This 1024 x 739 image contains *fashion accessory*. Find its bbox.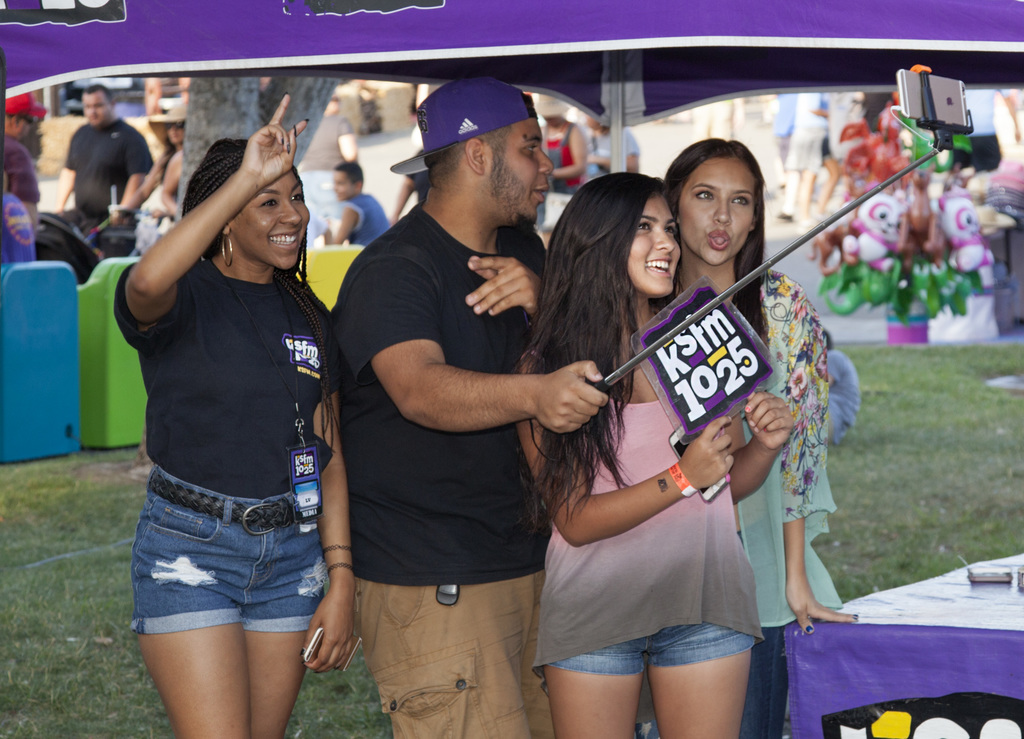
(803,623,813,635).
